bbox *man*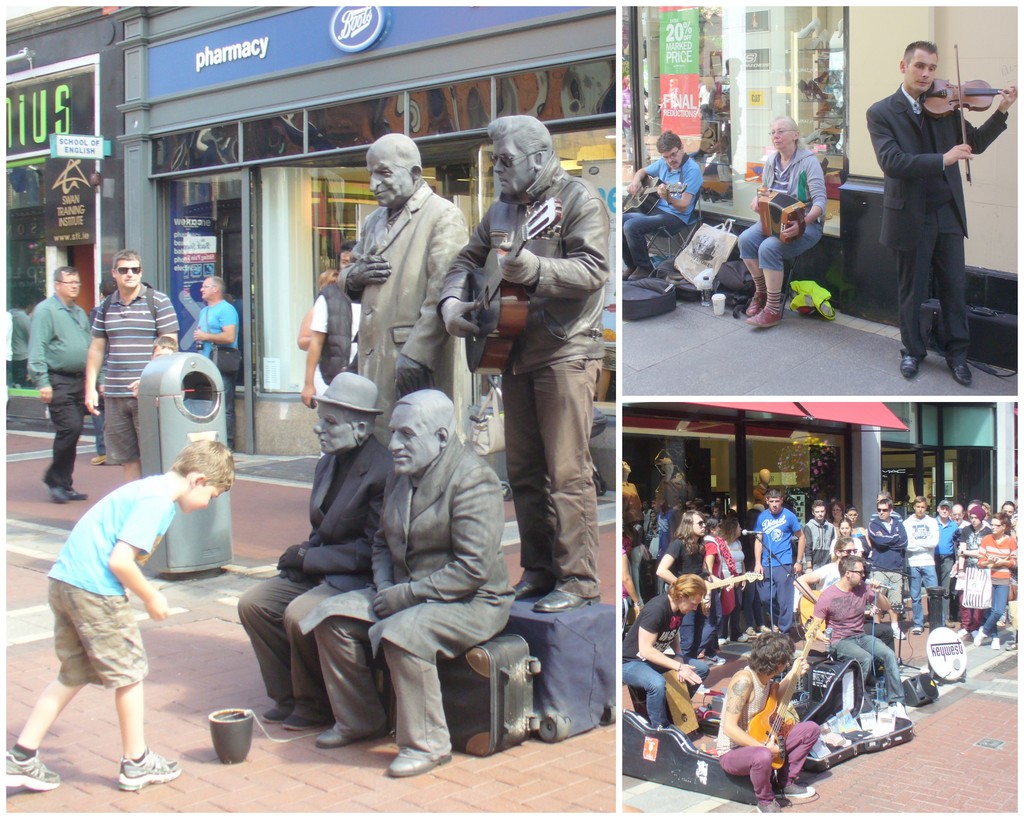
<bbox>754, 487, 806, 639</bbox>
